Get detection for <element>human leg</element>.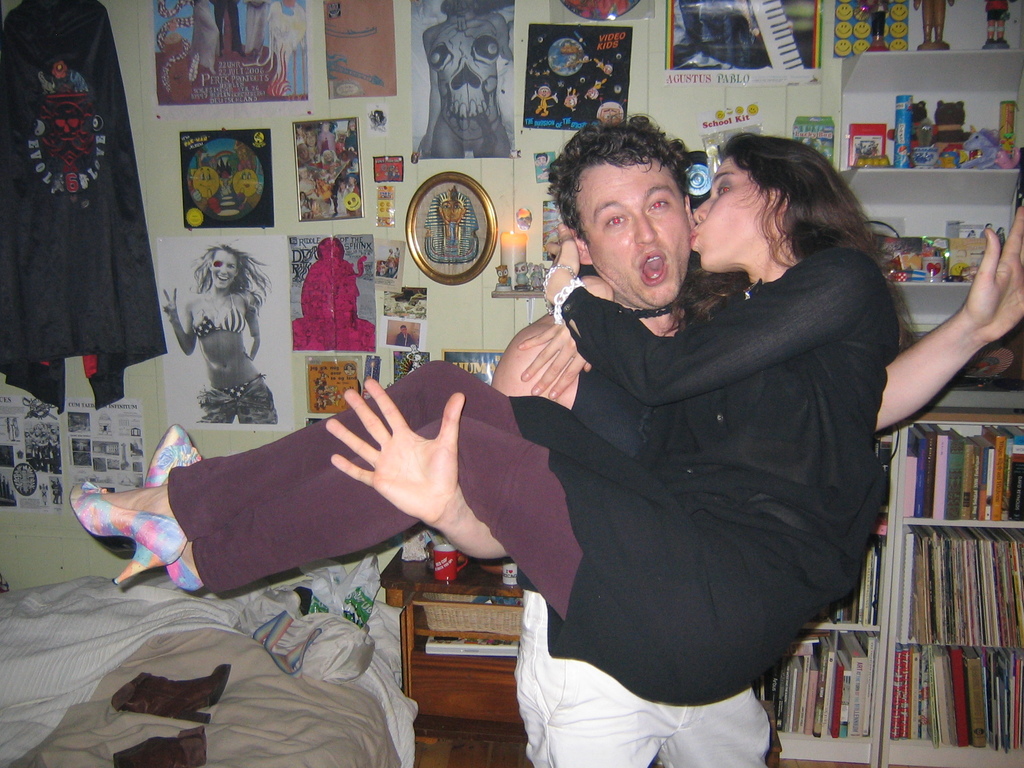
Detection: BBox(73, 358, 672, 560).
